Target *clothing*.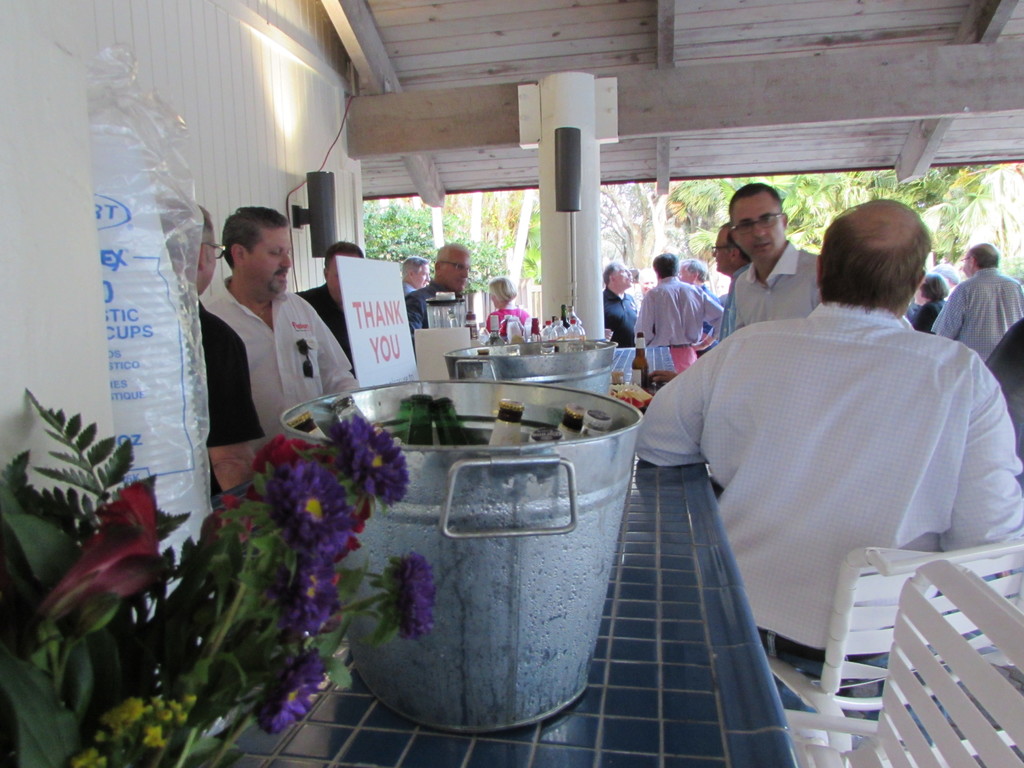
Target region: box(700, 281, 723, 333).
